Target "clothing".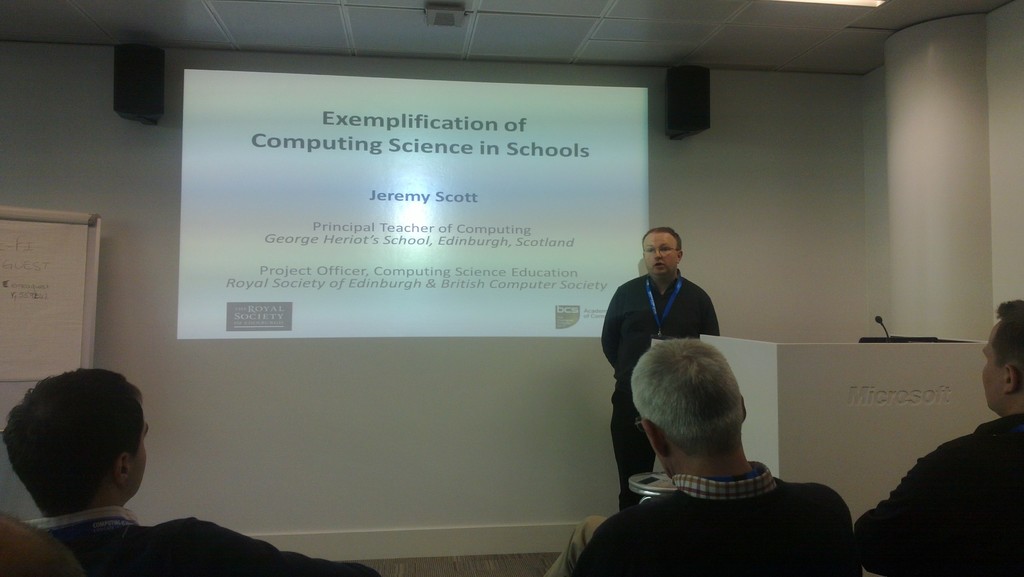
Target region: 856:410:1023:576.
